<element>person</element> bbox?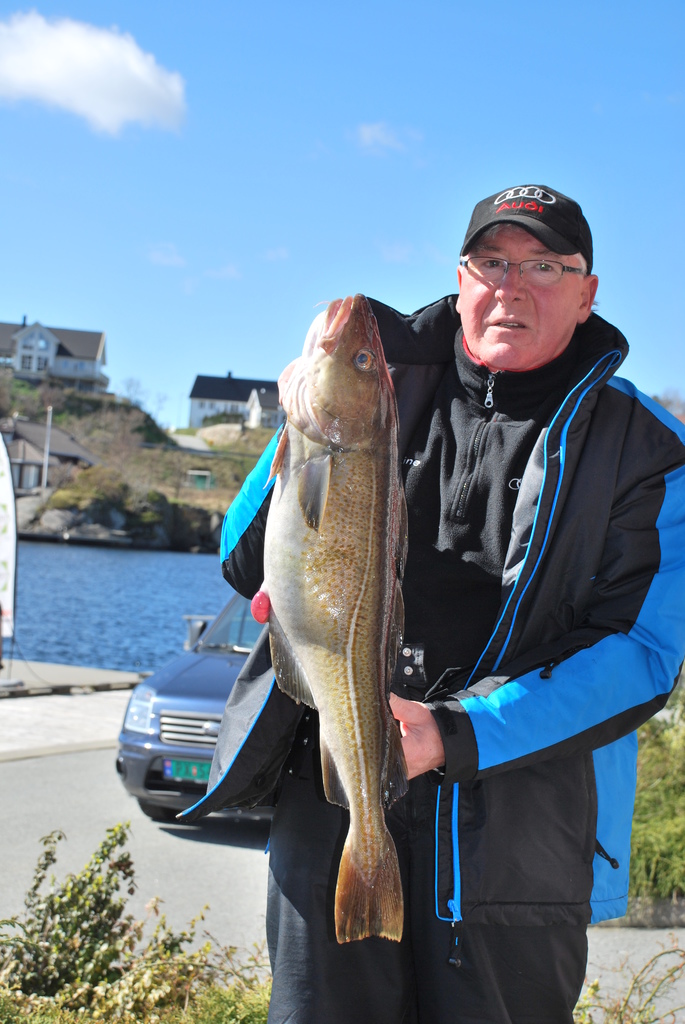
220, 183, 684, 1023
